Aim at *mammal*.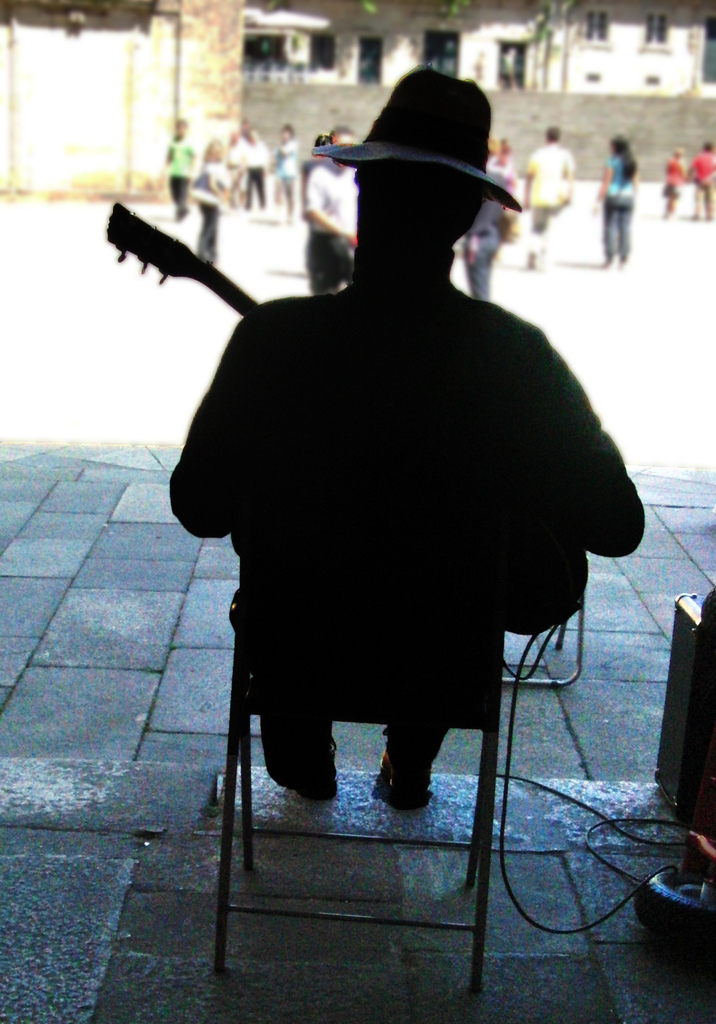
Aimed at left=462, top=135, right=511, bottom=298.
